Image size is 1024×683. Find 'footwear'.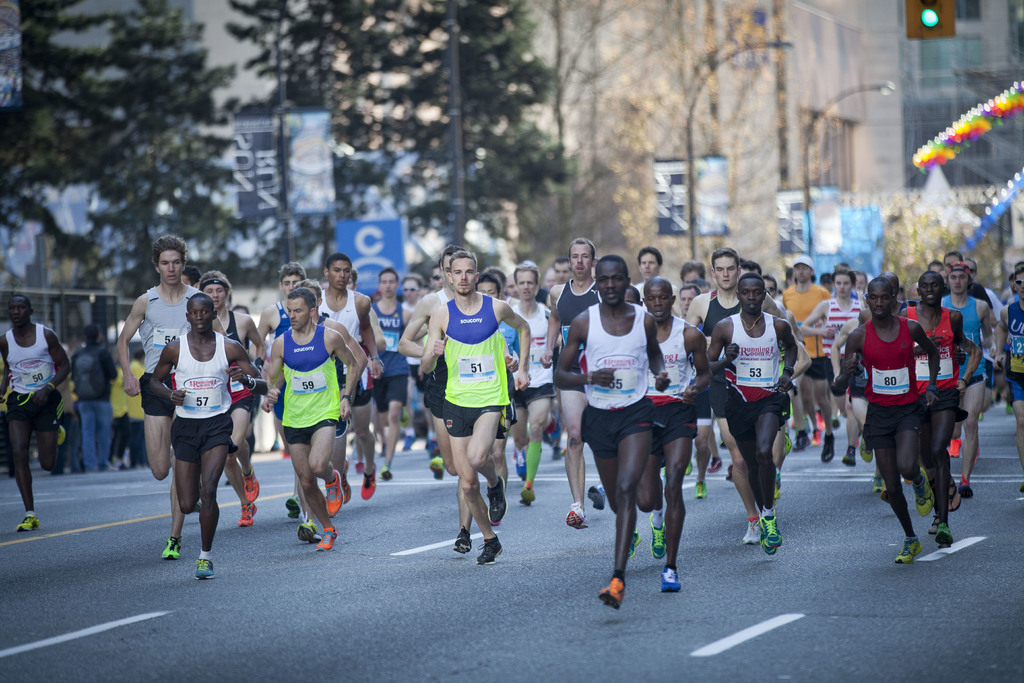
(x1=892, y1=536, x2=924, y2=567).
